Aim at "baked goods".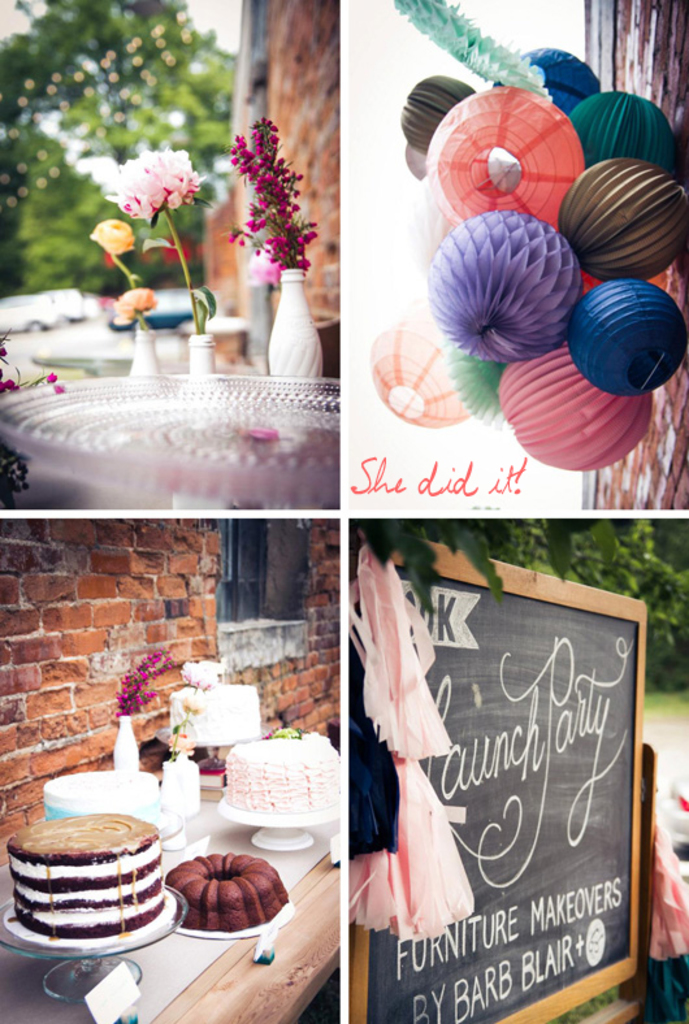
Aimed at (172, 849, 285, 930).
